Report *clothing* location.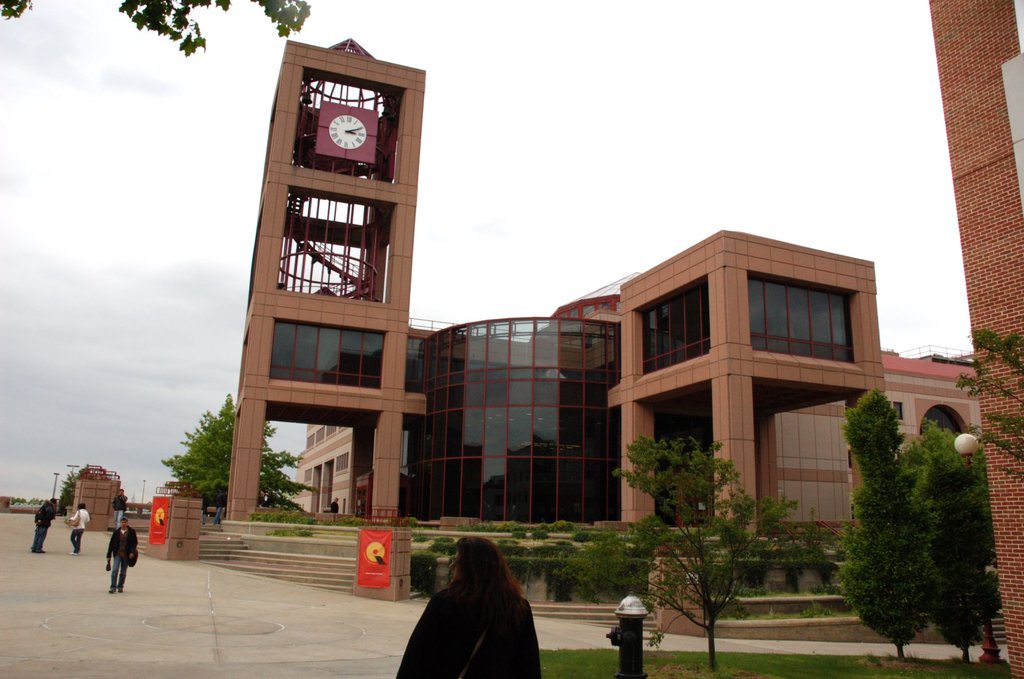
Report: 384 576 541 678.
